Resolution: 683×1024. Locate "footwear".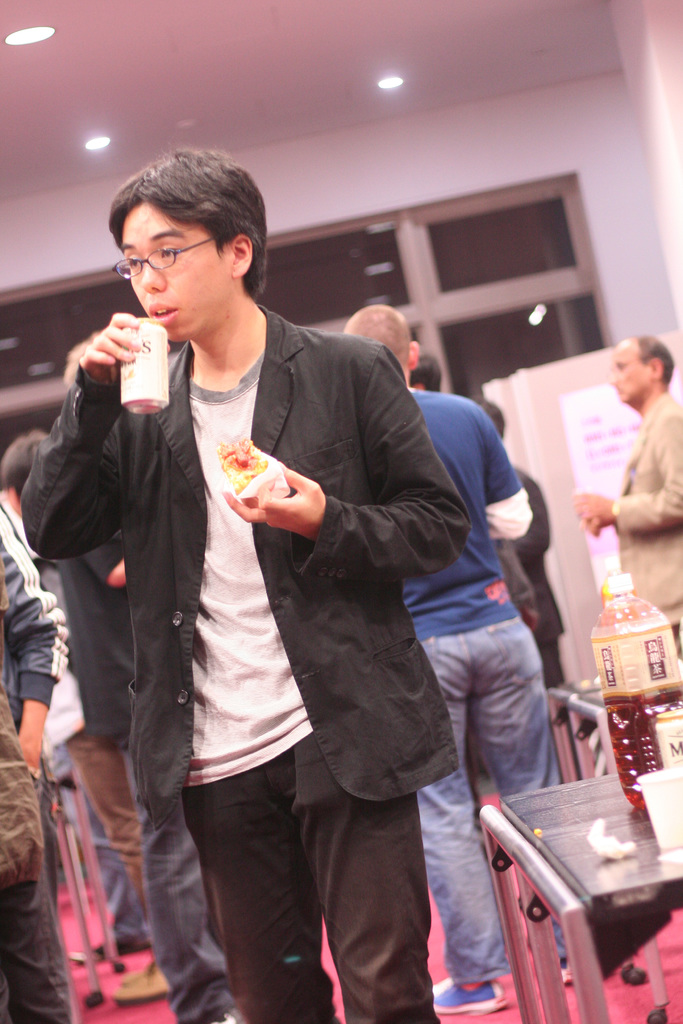
rect(431, 979, 502, 1012).
